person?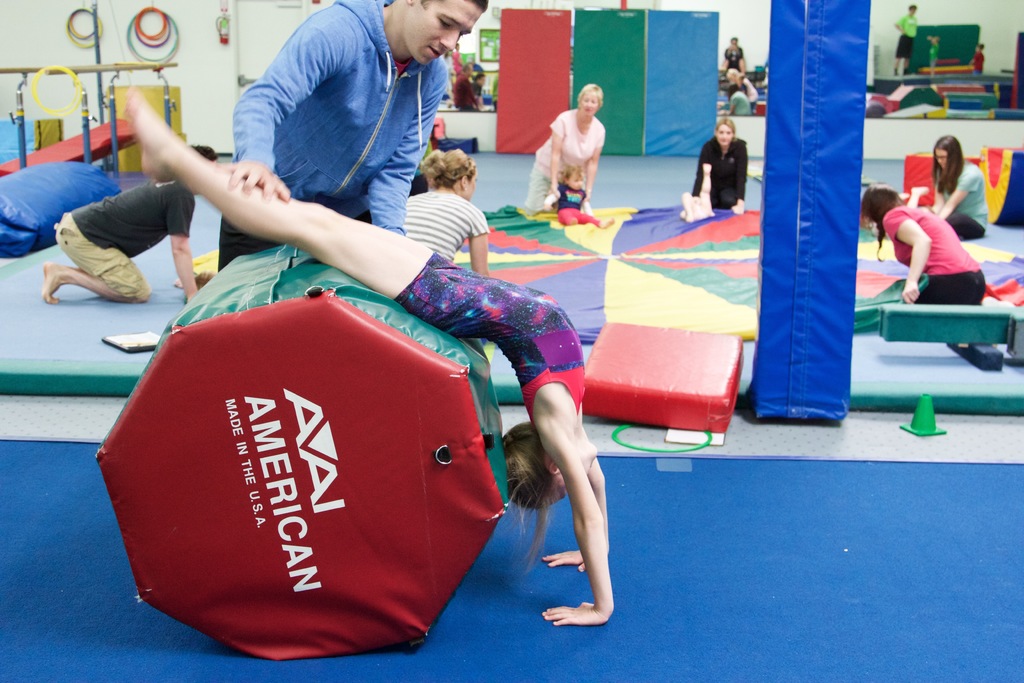
<box>894,6,918,84</box>
